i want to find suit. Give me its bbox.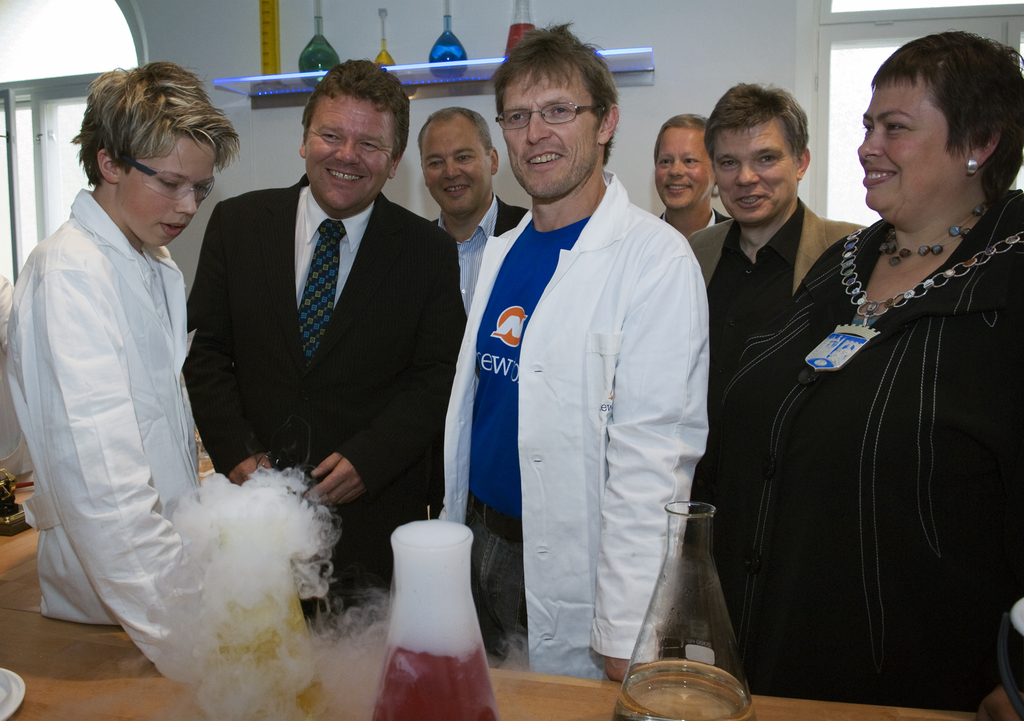
box(687, 197, 871, 305).
